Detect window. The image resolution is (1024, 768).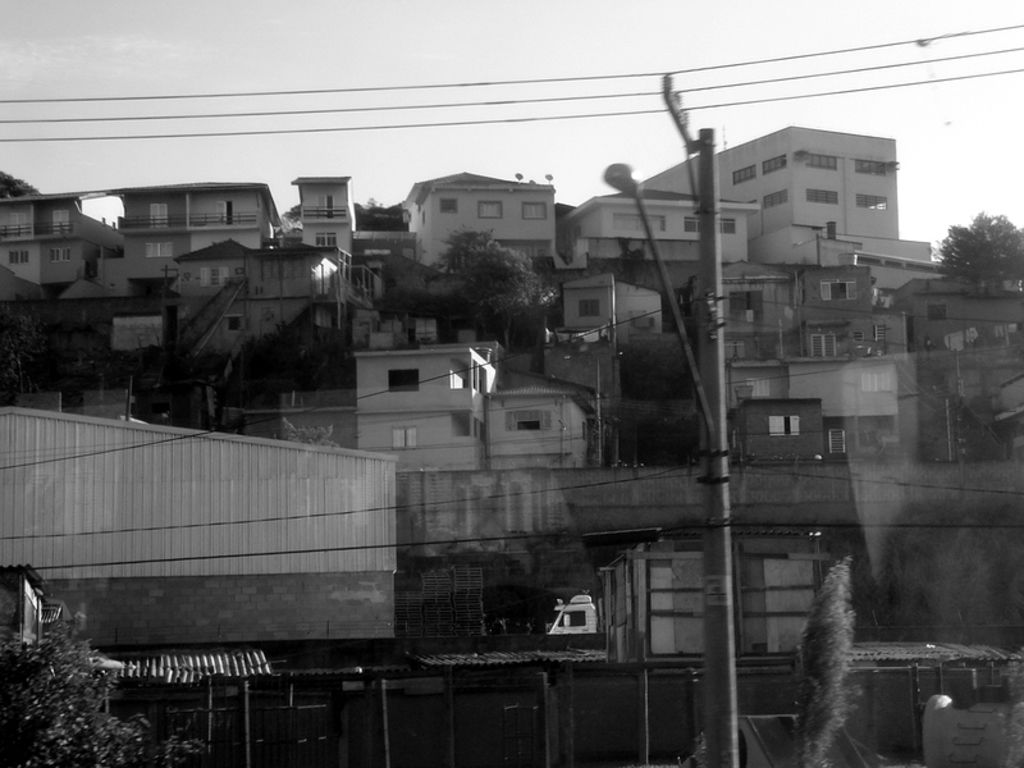
760/152/786/173.
